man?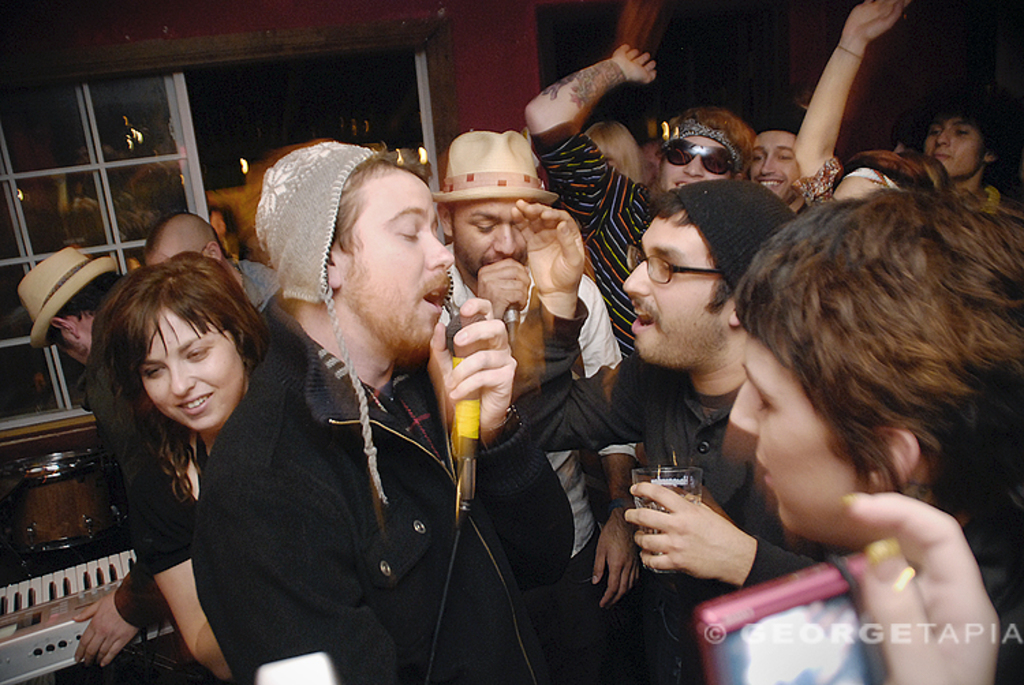
[x1=923, y1=105, x2=1017, y2=237]
